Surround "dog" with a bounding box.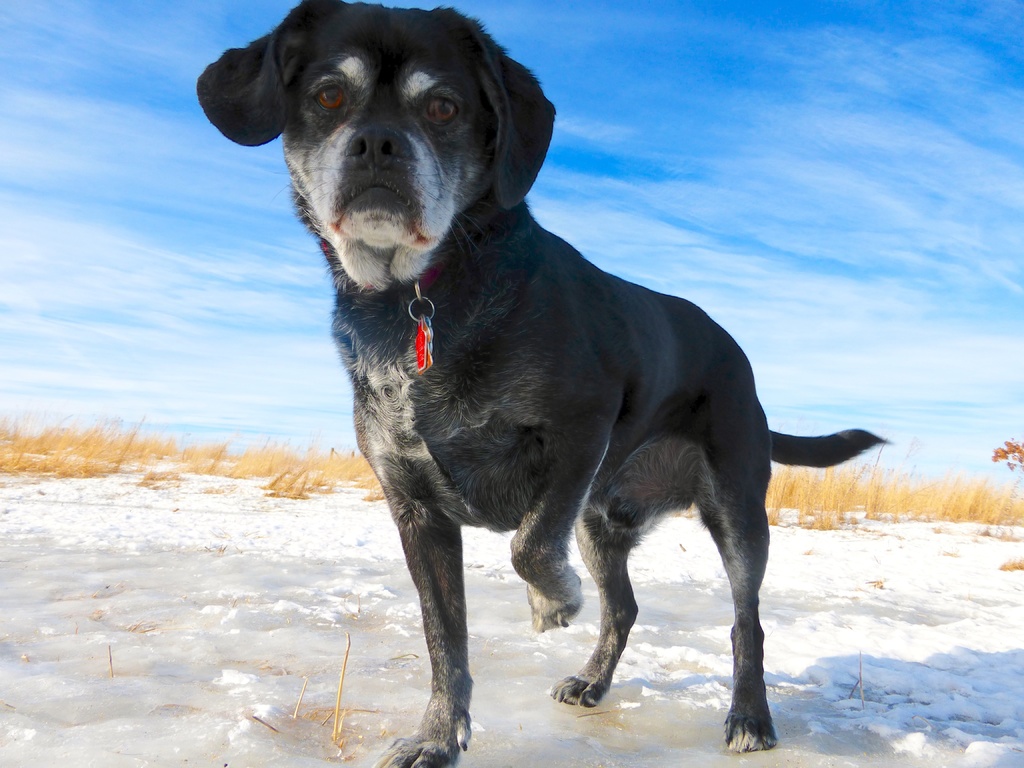
l=196, t=0, r=893, b=767.
